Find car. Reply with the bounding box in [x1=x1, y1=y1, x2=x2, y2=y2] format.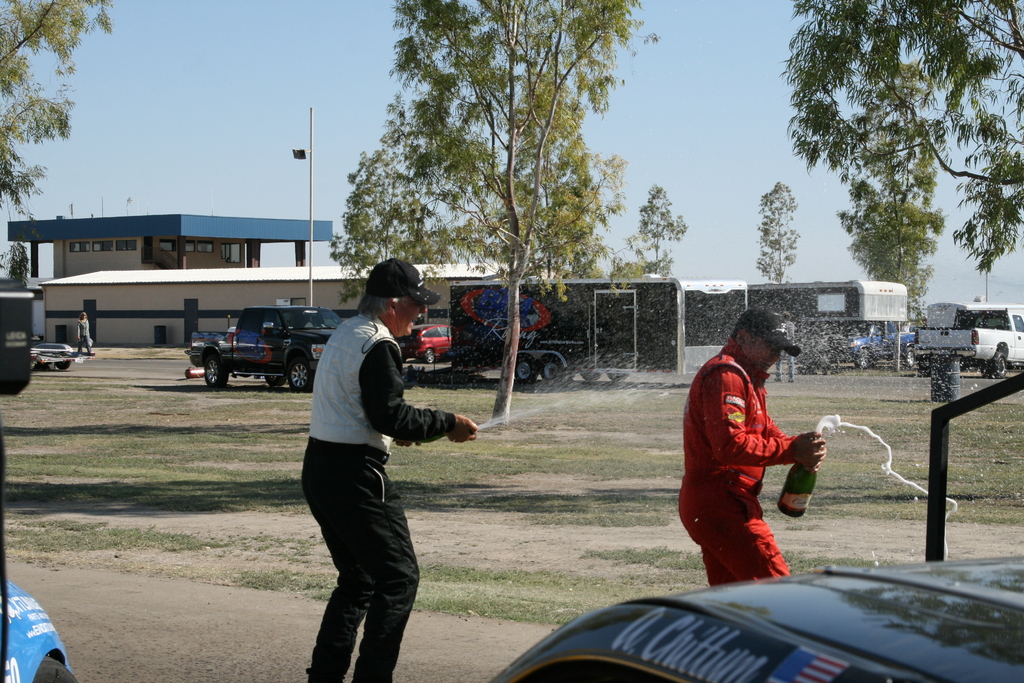
[x1=414, y1=321, x2=451, y2=363].
